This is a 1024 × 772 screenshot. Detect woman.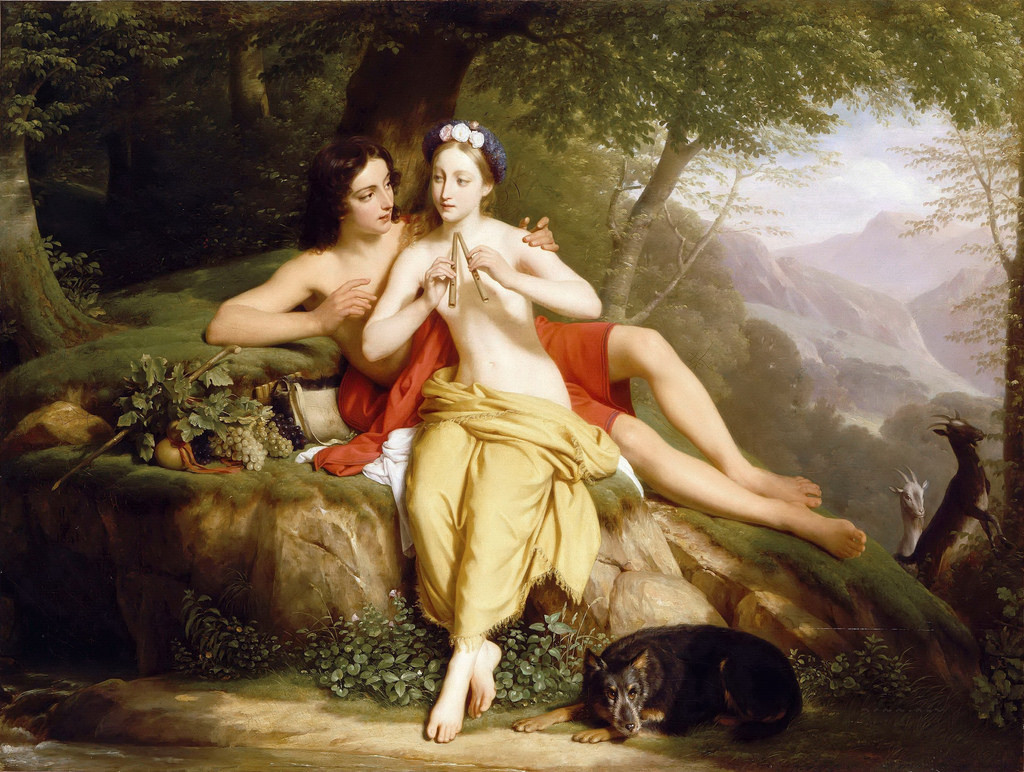
bbox=(374, 111, 614, 743).
